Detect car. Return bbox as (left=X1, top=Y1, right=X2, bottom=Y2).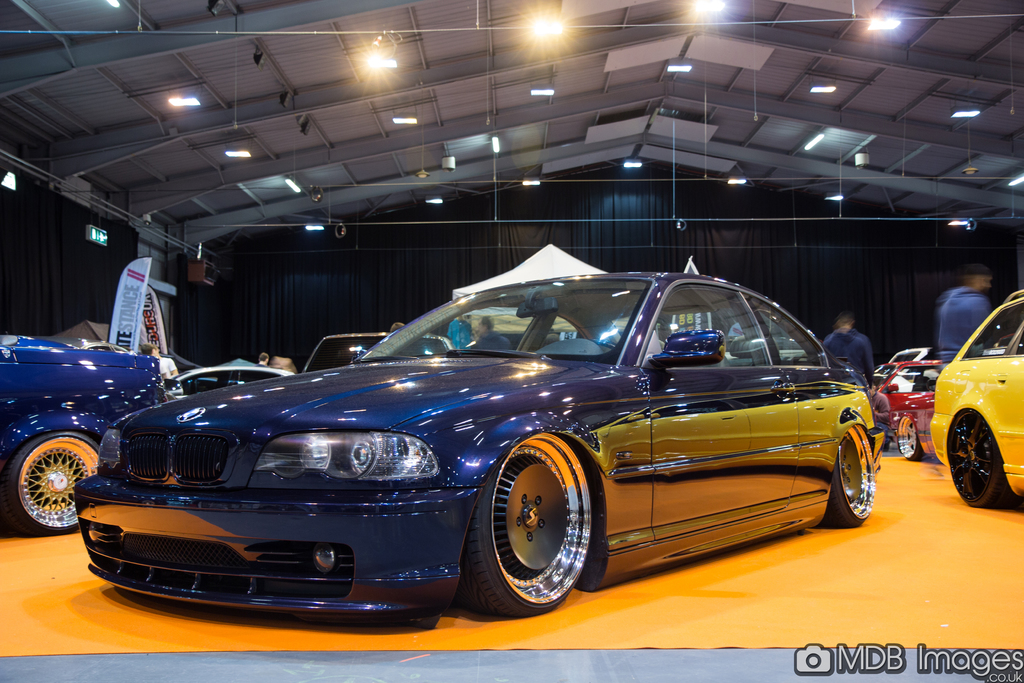
(left=178, top=366, right=299, bottom=395).
